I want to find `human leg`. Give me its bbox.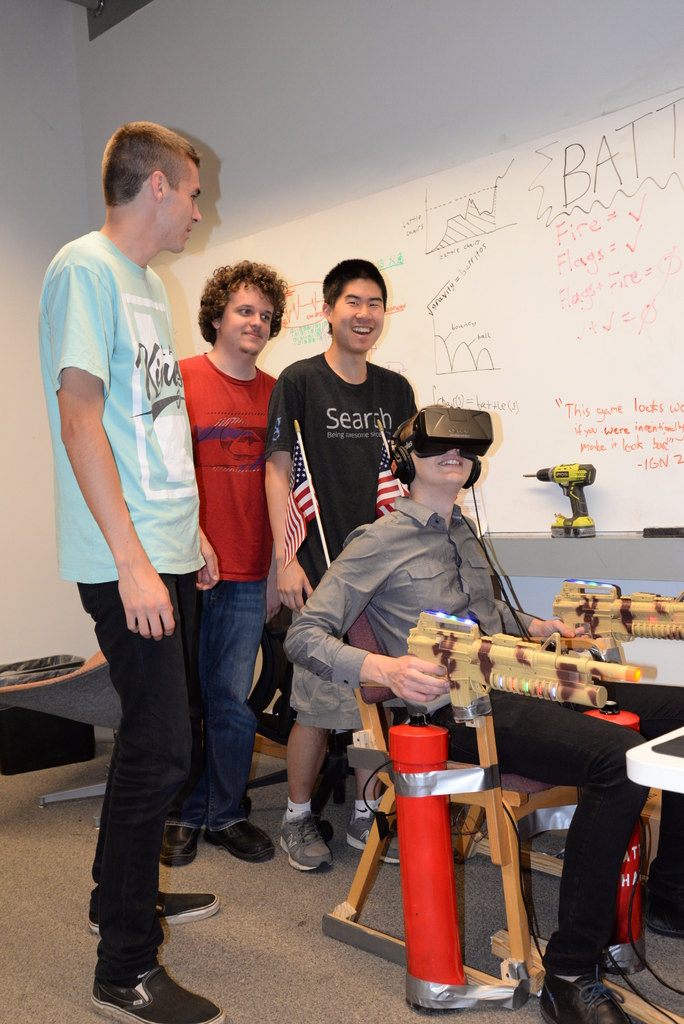
BBox(609, 682, 683, 942).
